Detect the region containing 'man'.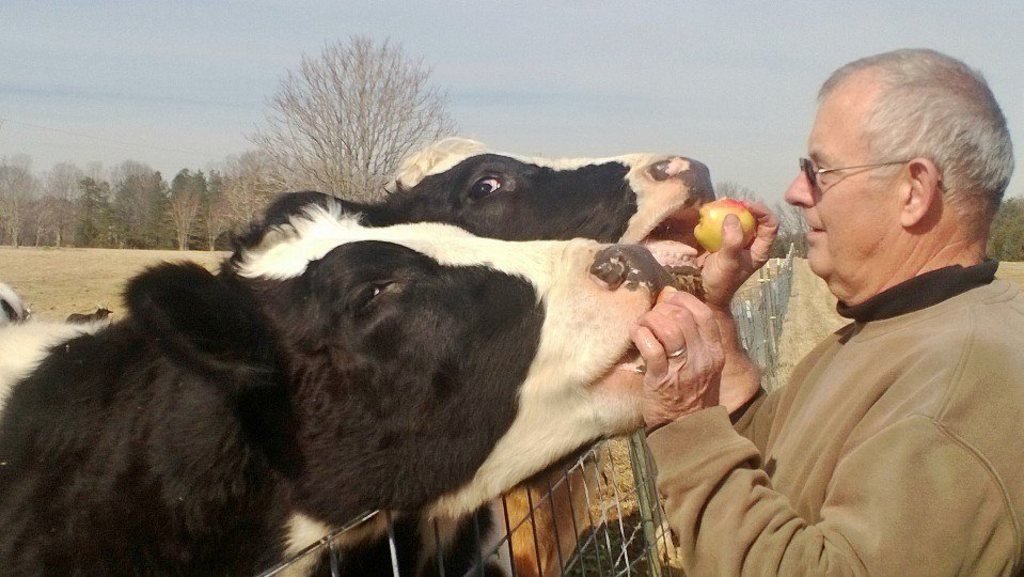
571, 63, 995, 568.
